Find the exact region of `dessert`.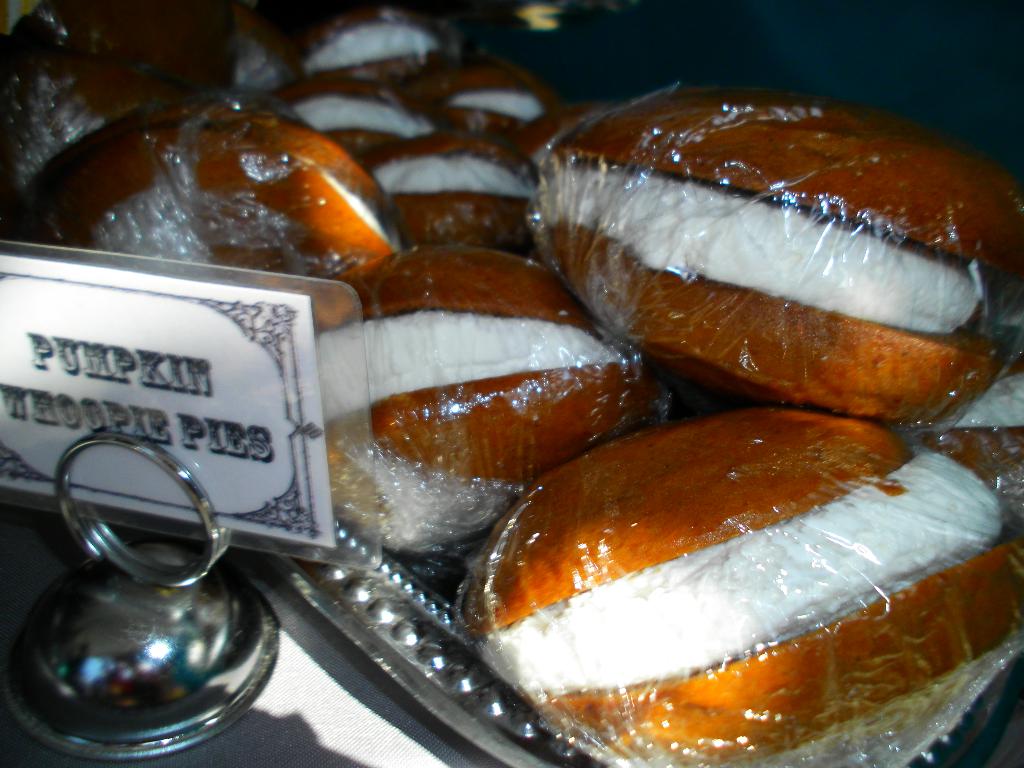
Exact region: rect(540, 109, 1023, 432).
